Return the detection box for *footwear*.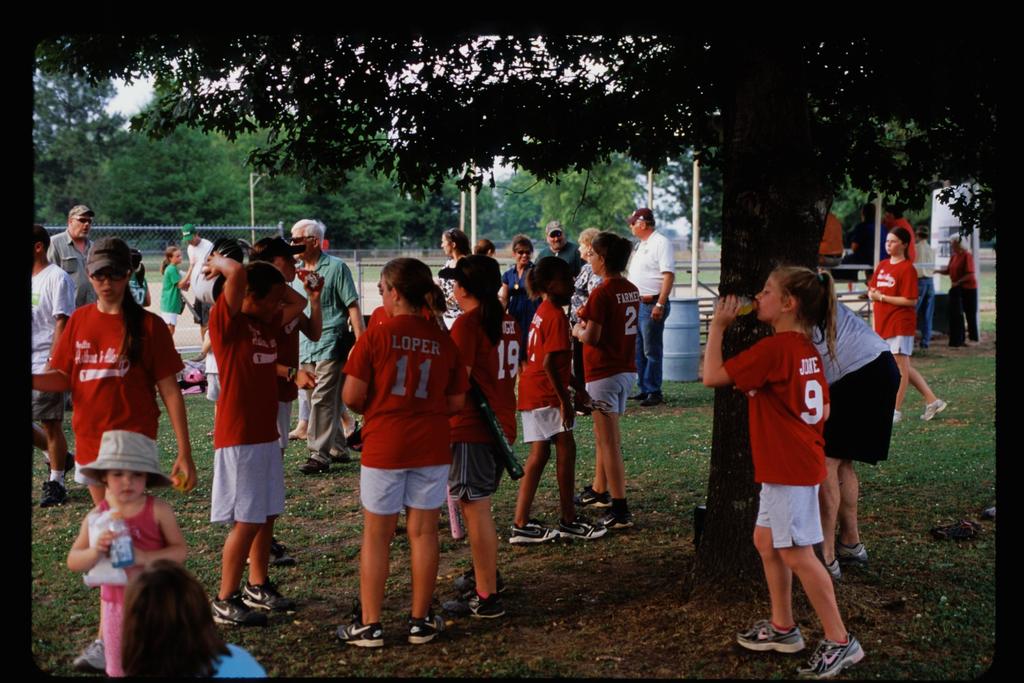
detection(820, 557, 842, 578).
